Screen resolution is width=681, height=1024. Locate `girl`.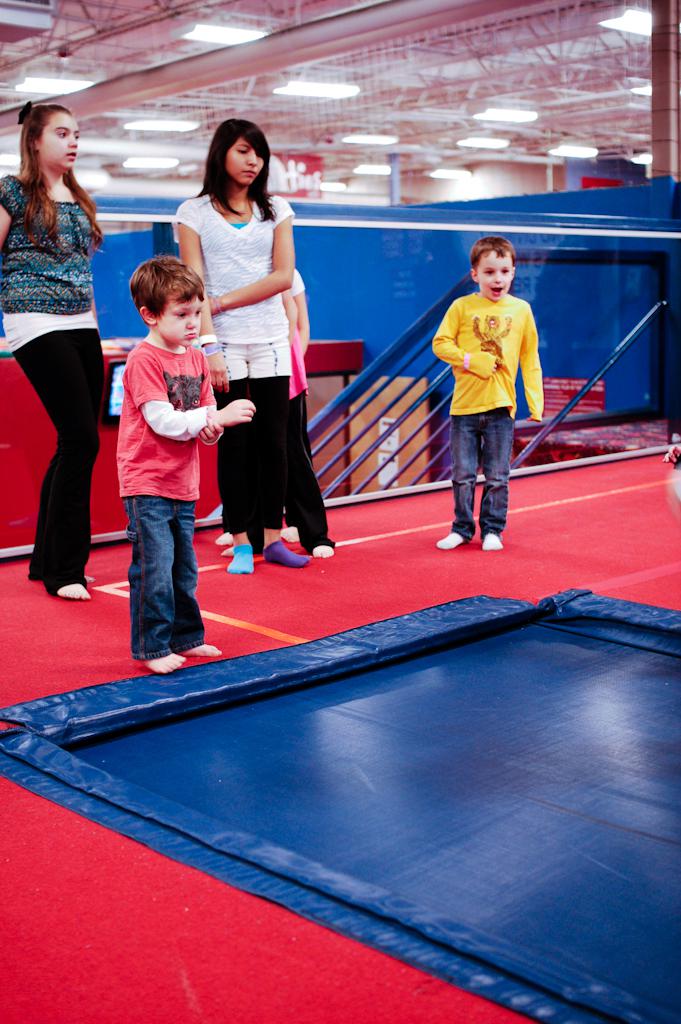
detection(176, 113, 337, 571).
